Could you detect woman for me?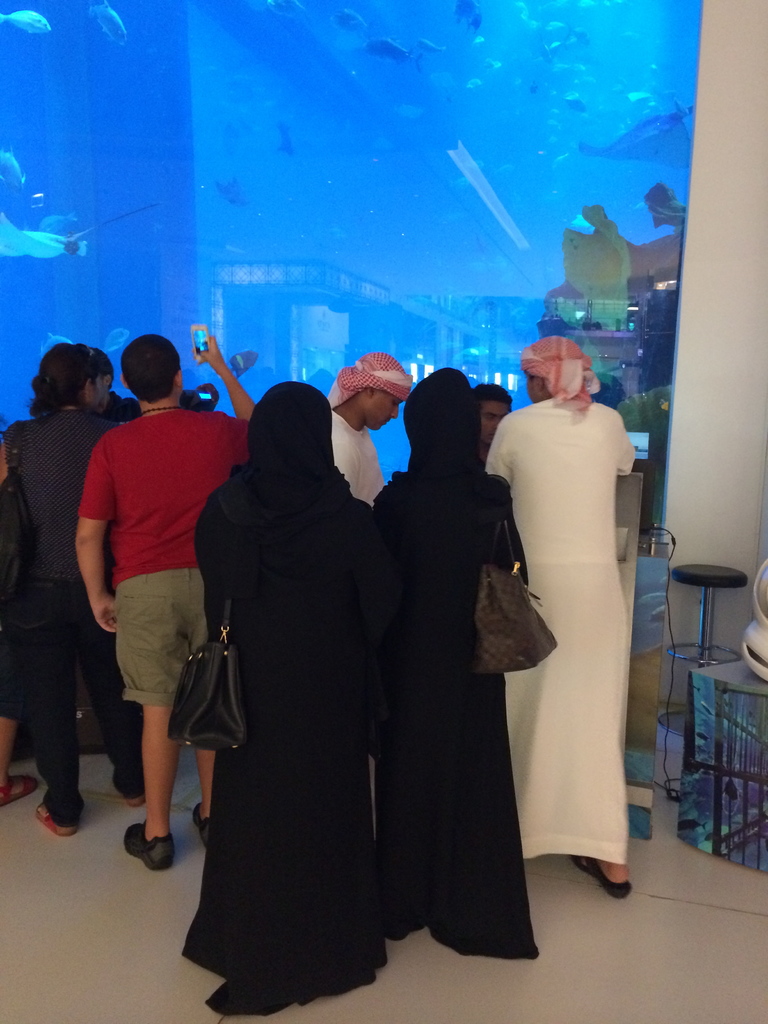
Detection result: 185,336,405,1018.
